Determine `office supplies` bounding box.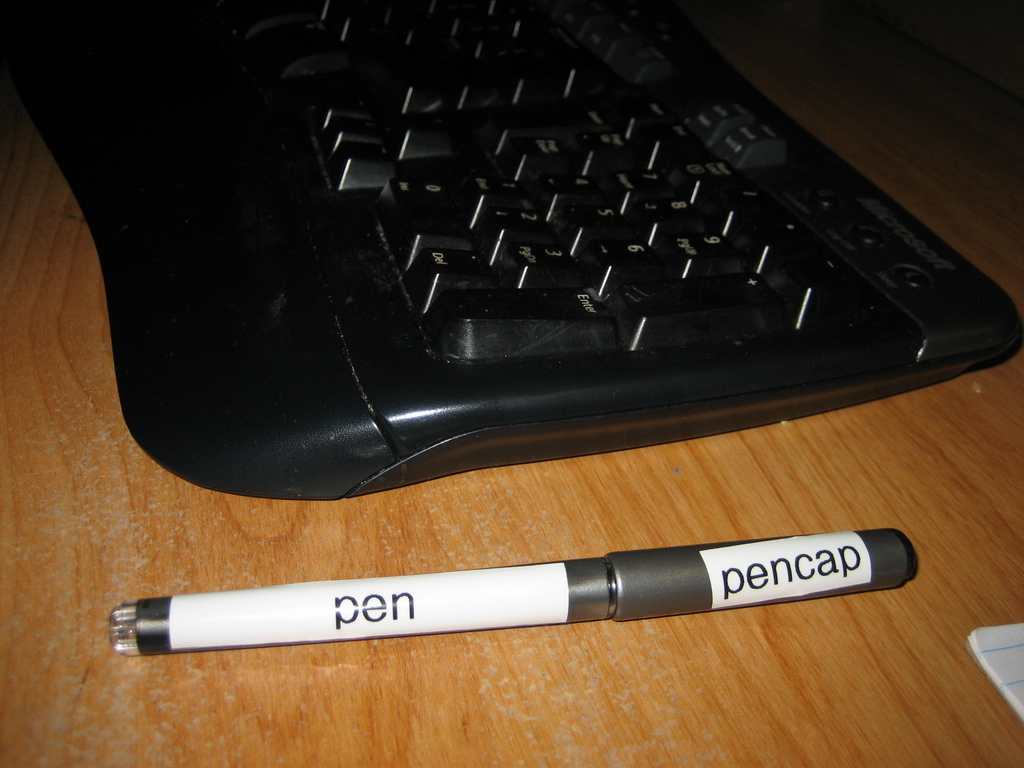
Determined: 44/0/1023/547.
